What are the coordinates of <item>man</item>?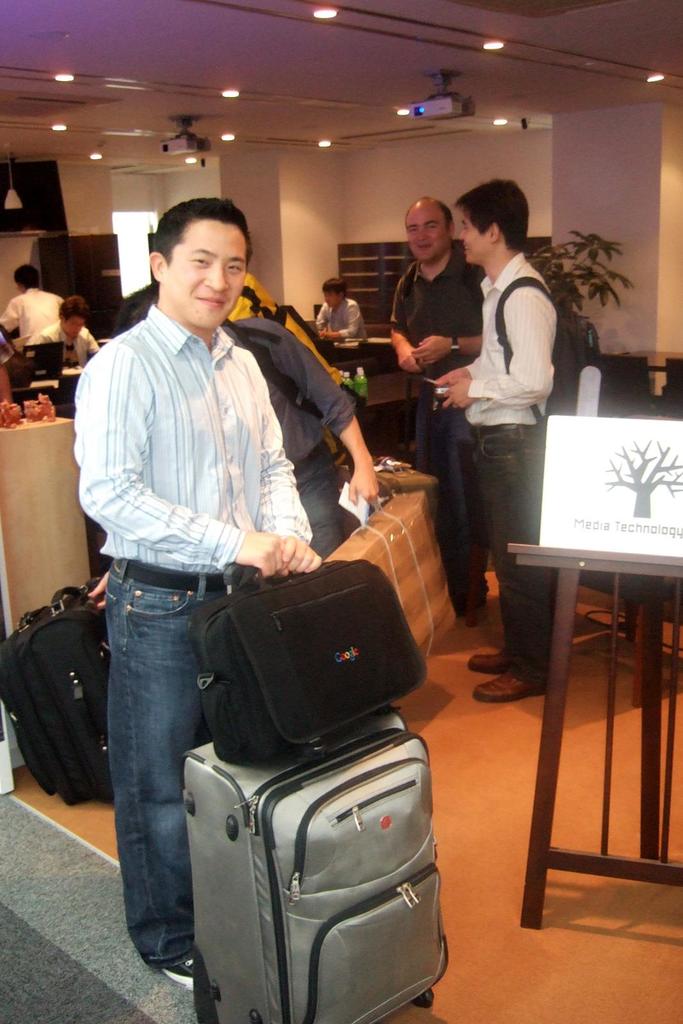
bbox=(129, 294, 380, 560).
